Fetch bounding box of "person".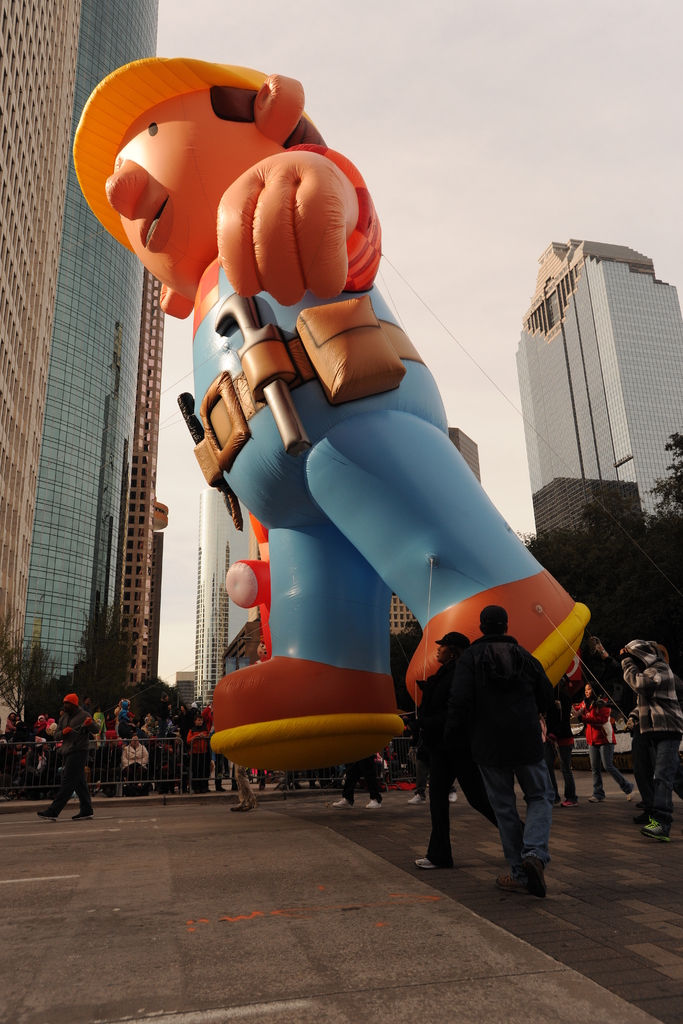
Bbox: box=[424, 586, 565, 899].
